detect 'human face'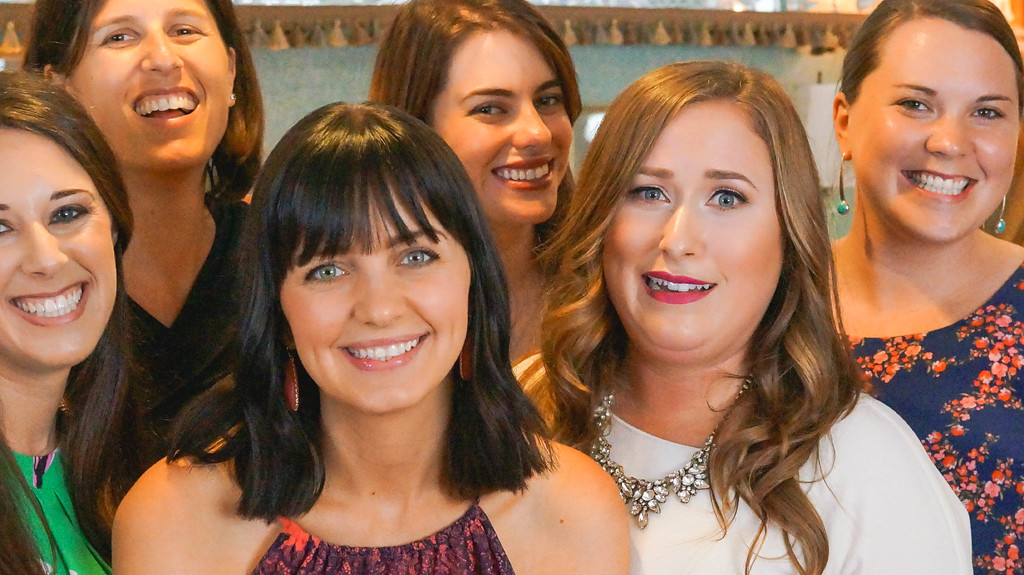
crop(0, 127, 114, 379)
